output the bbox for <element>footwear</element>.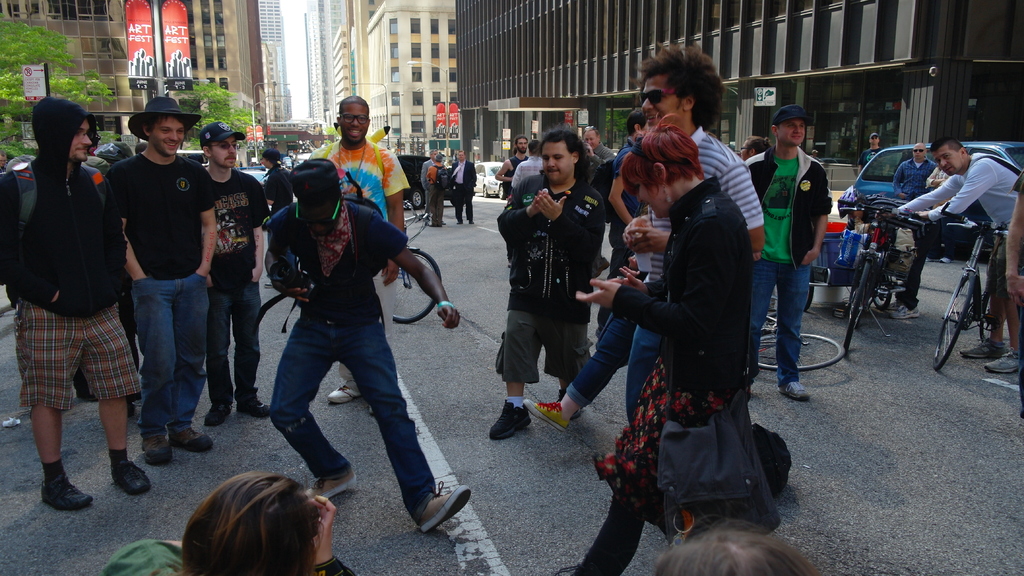
{"x1": 515, "y1": 394, "x2": 579, "y2": 428}.
